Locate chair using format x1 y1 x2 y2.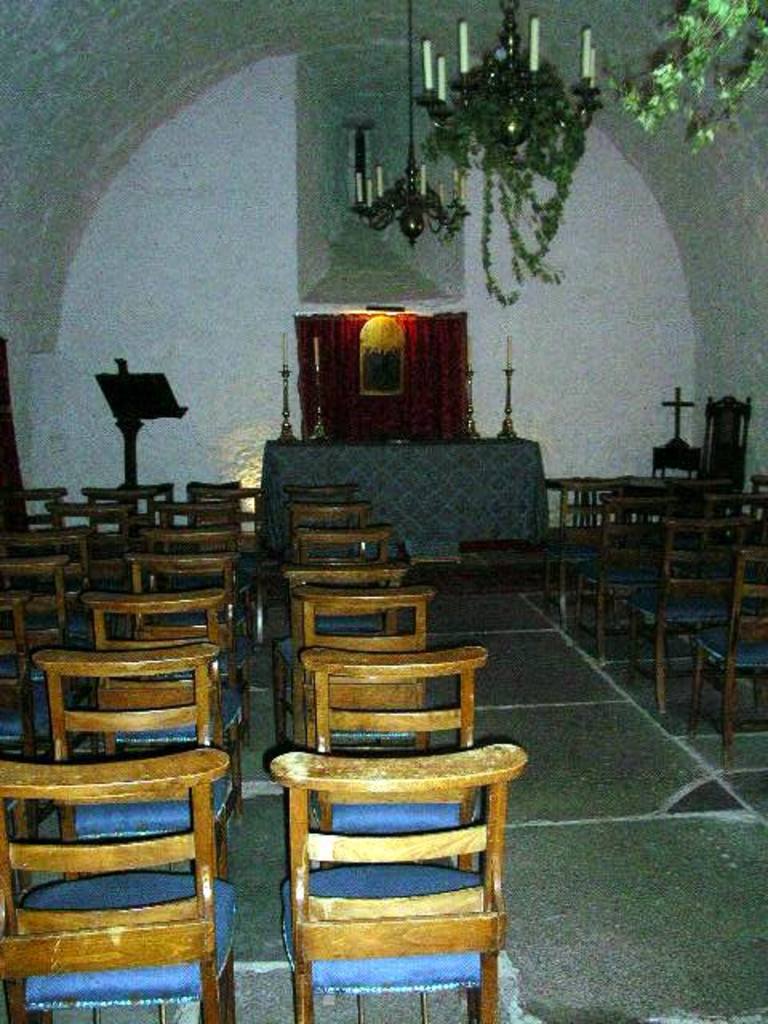
123 552 251 662.
